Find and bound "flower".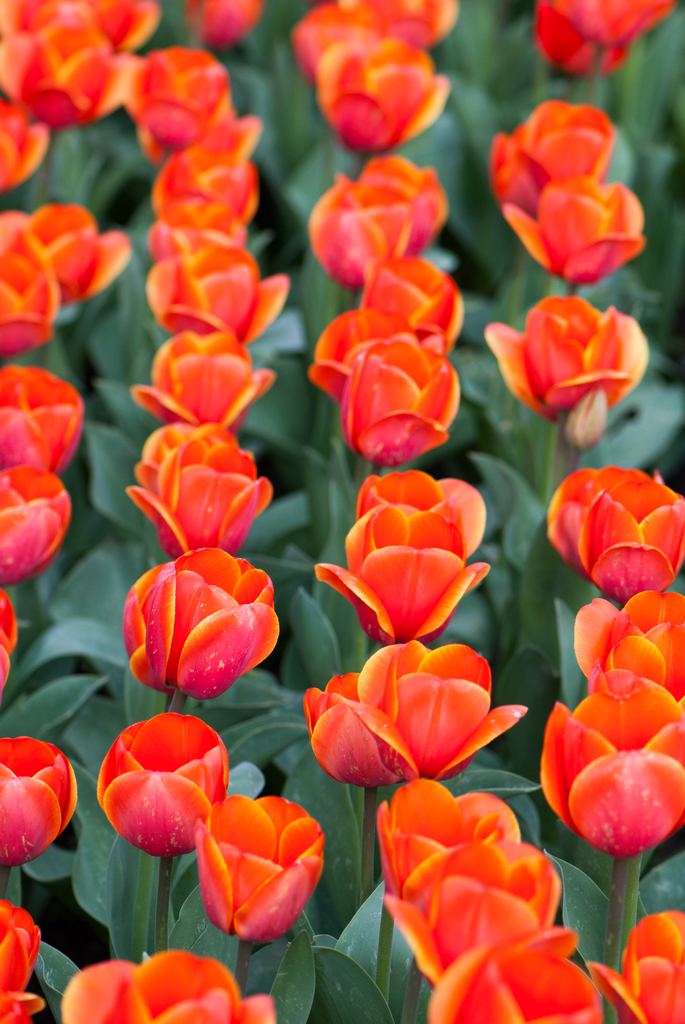
Bound: l=345, t=331, r=455, b=480.
